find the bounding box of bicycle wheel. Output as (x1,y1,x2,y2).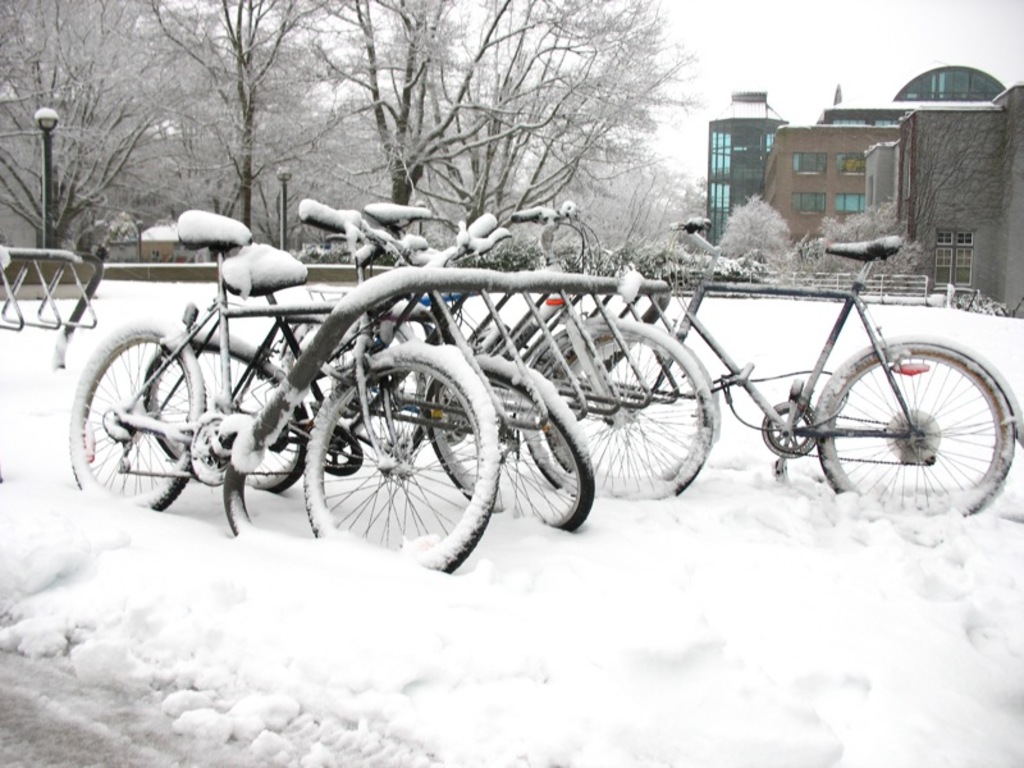
(425,347,598,536).
